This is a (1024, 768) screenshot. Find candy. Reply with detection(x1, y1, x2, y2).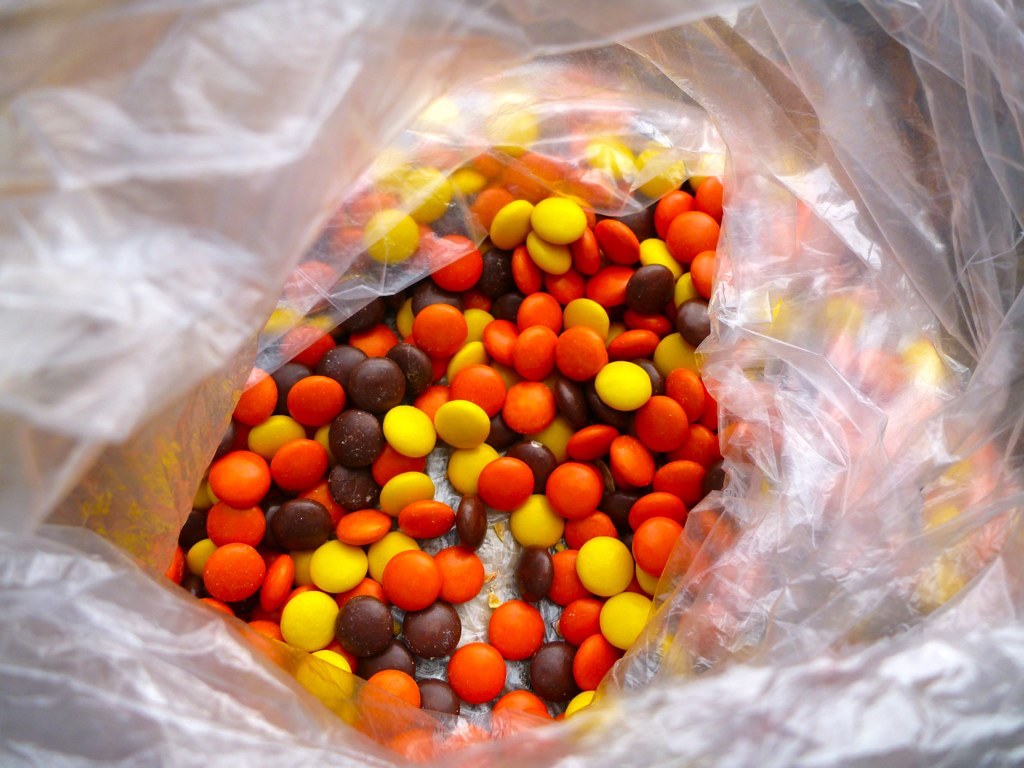
detection(150, 72, 883, 764).
